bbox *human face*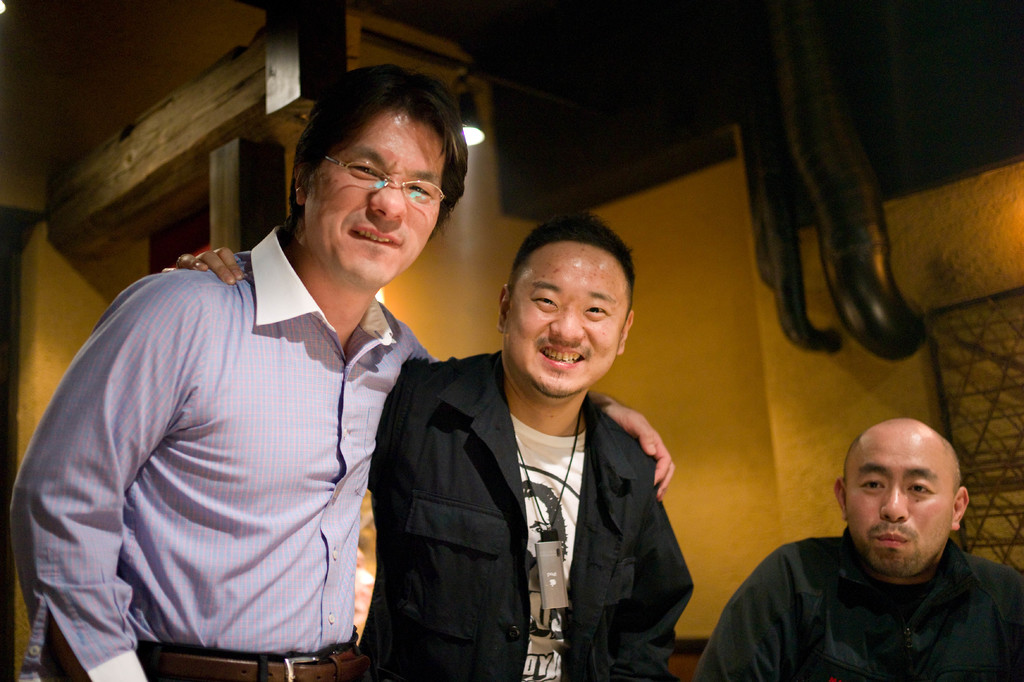
box=[847, 428, 956, 571]
